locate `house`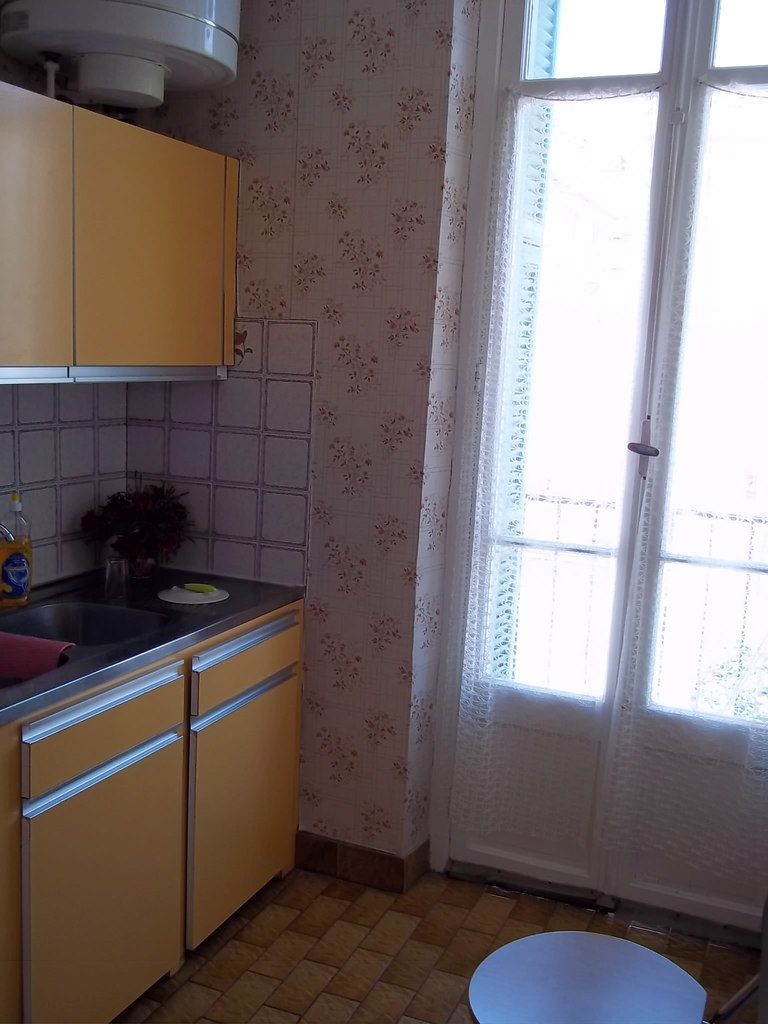
{"left": 0, "top": 0, "right": 744, "bottom": 1023}
